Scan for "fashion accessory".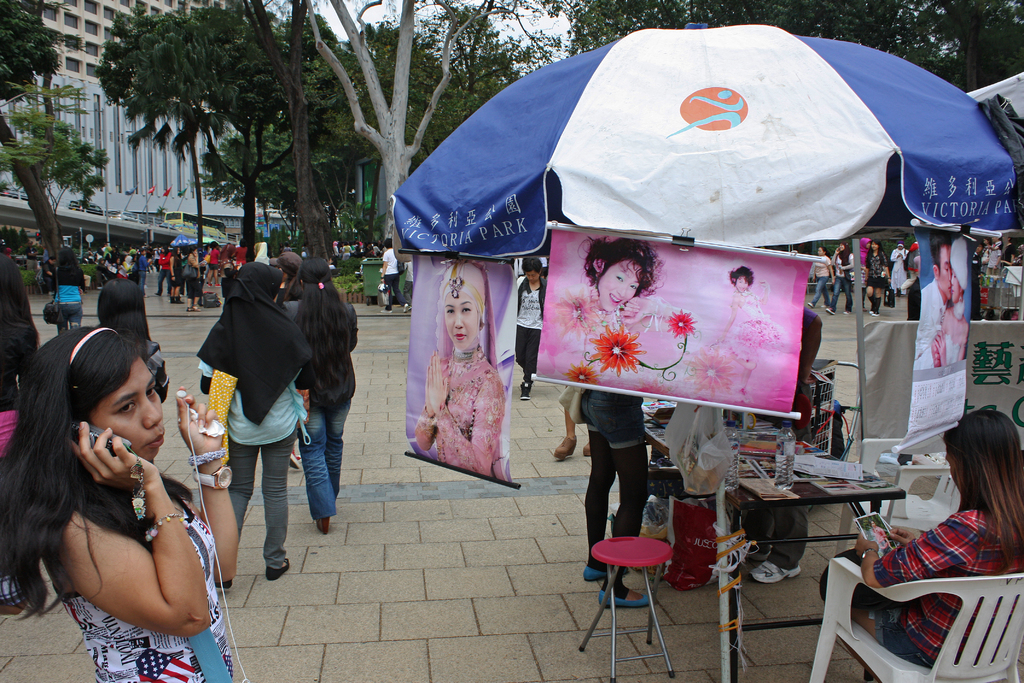
Scan result: l=192, t=458, r=234, b=490.
